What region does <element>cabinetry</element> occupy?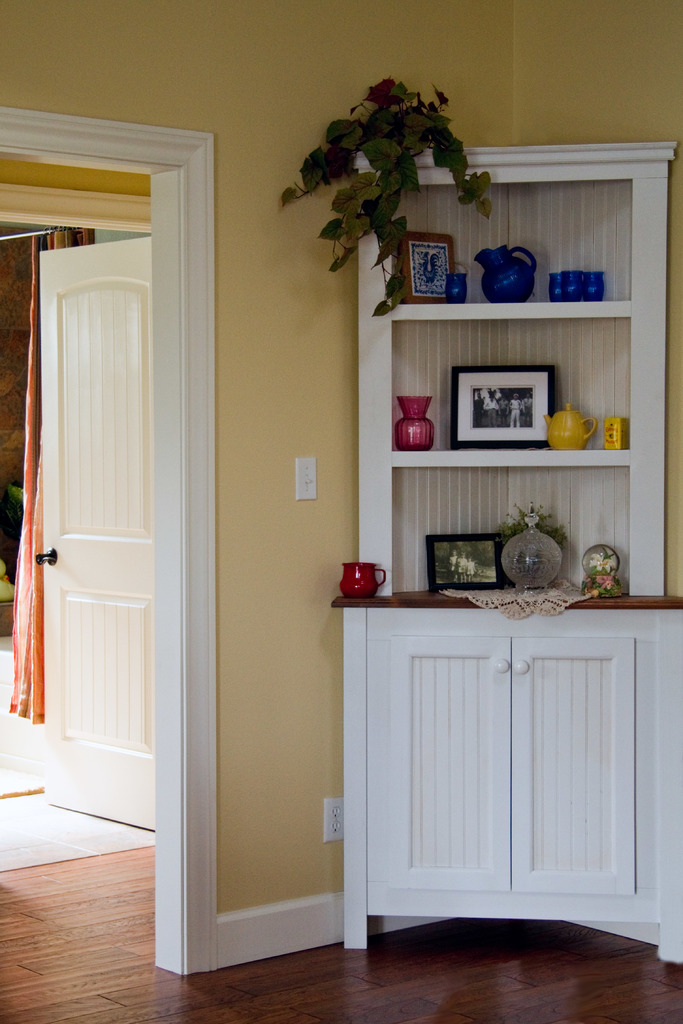
[x1=383, y1=321, x2=647, y2=463].
